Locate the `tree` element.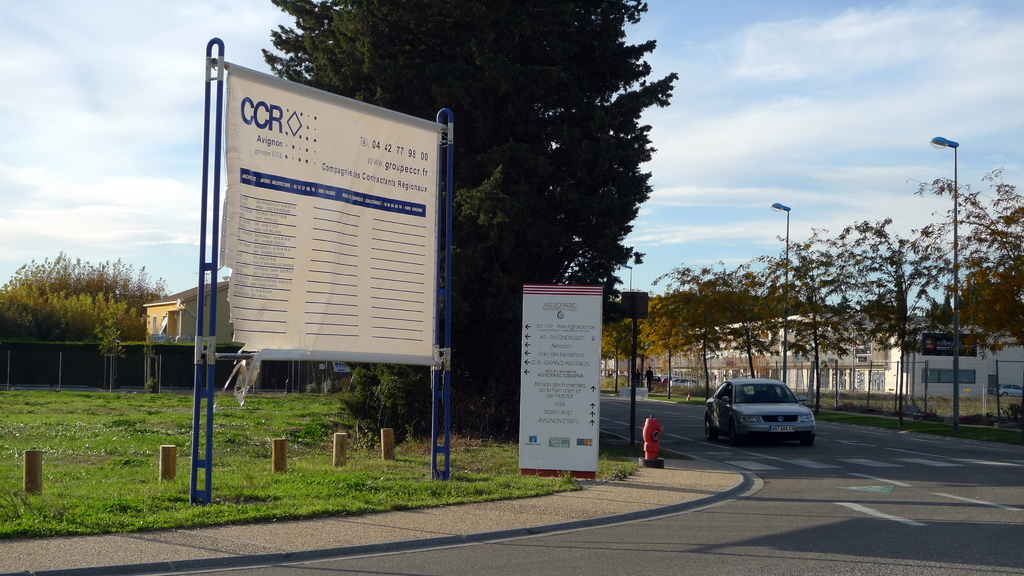
Element bbox: <bbox>740, 225, 847, 418</bbox>.
